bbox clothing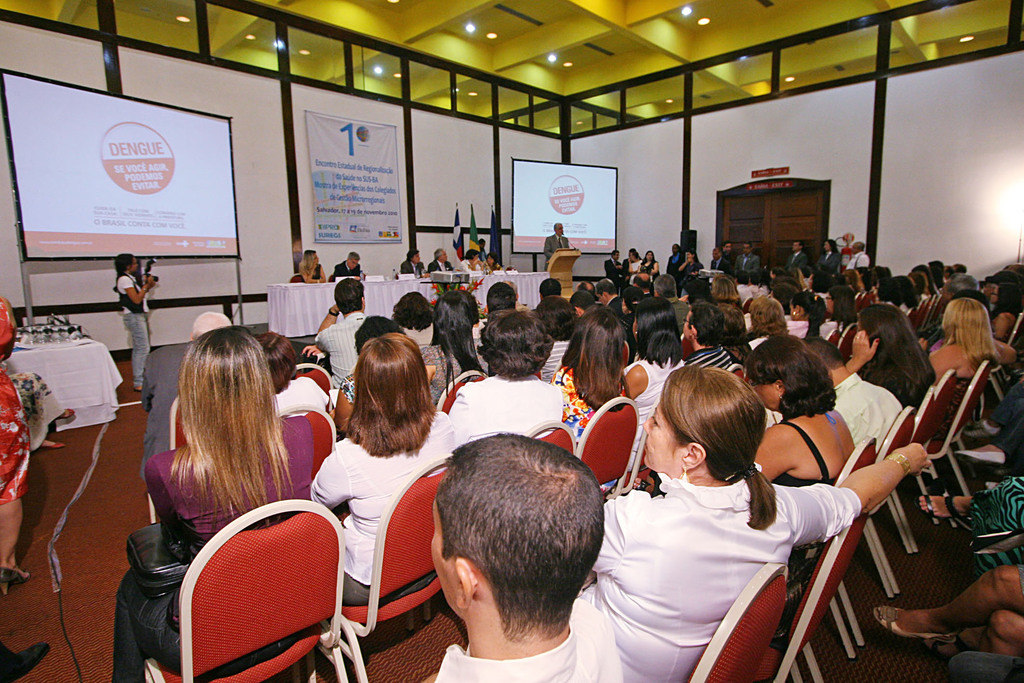
572/461/862/680
